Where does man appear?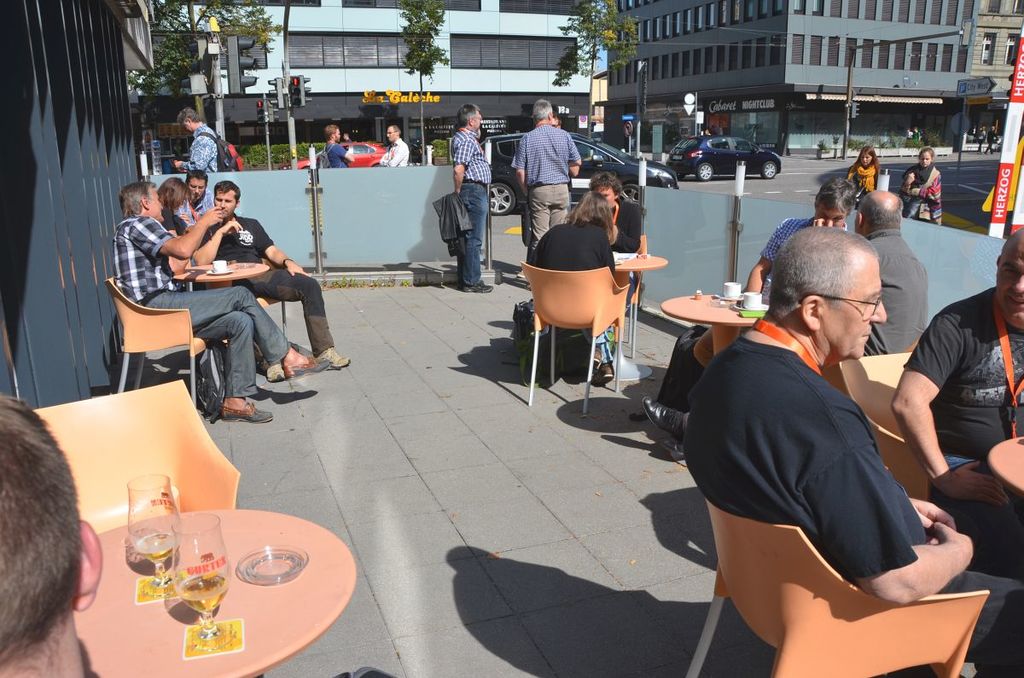
Appears at (682,225,1023,677).
